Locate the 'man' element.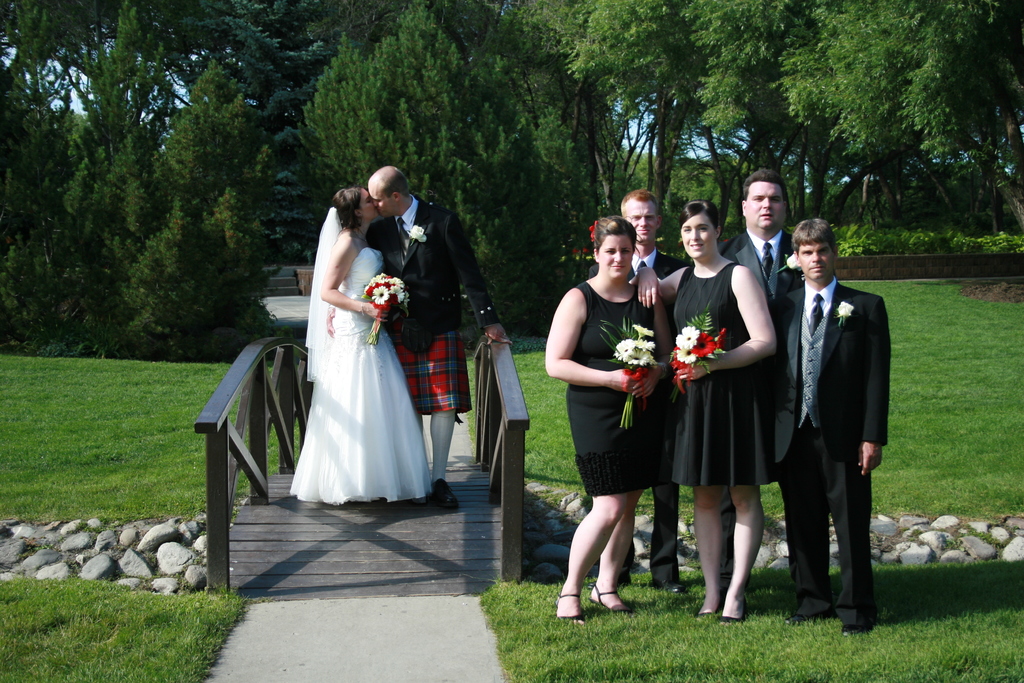
Element bbox: BBox(366, 163, 510, 509).
